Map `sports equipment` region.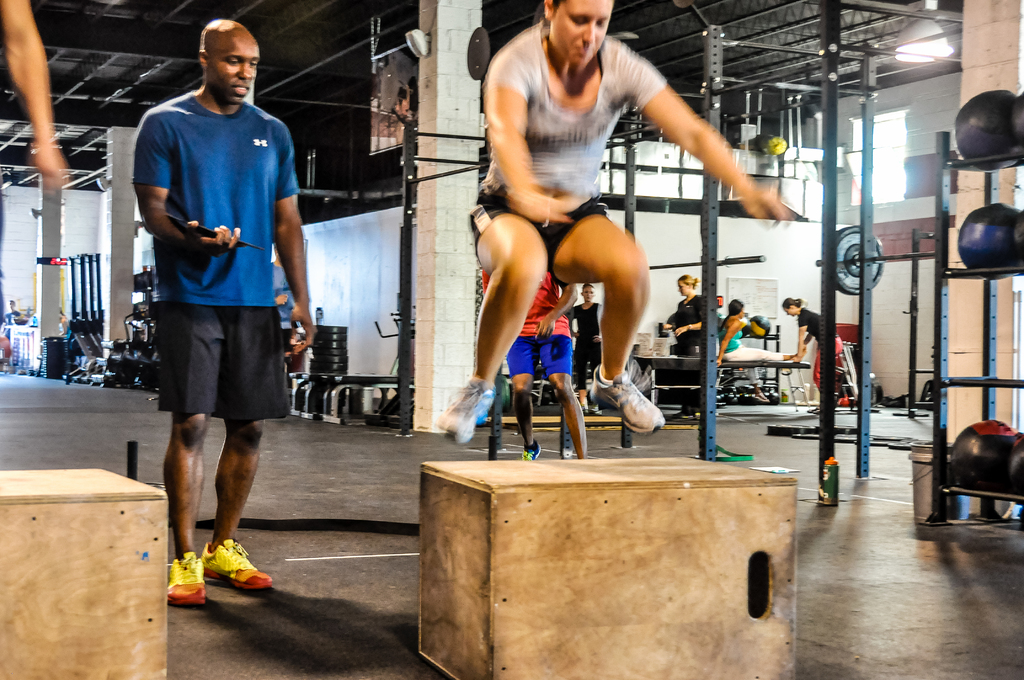
Mapped to pyautogui.locateOnScreen(958, 202, 1023, 285).
